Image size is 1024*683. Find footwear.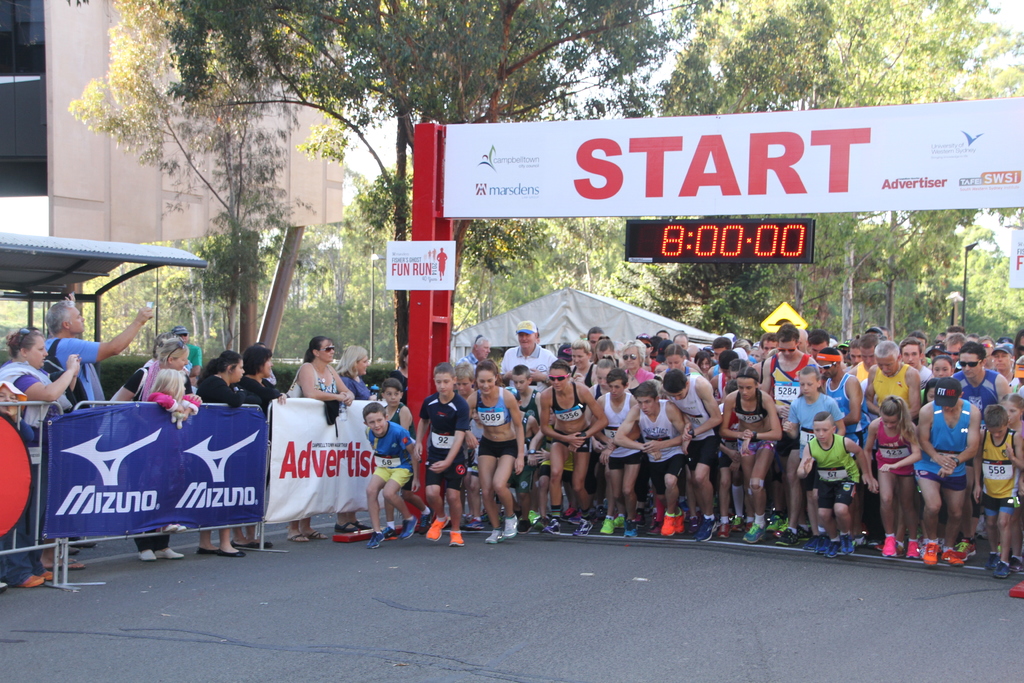
<box>687,515,697,531</box>.
